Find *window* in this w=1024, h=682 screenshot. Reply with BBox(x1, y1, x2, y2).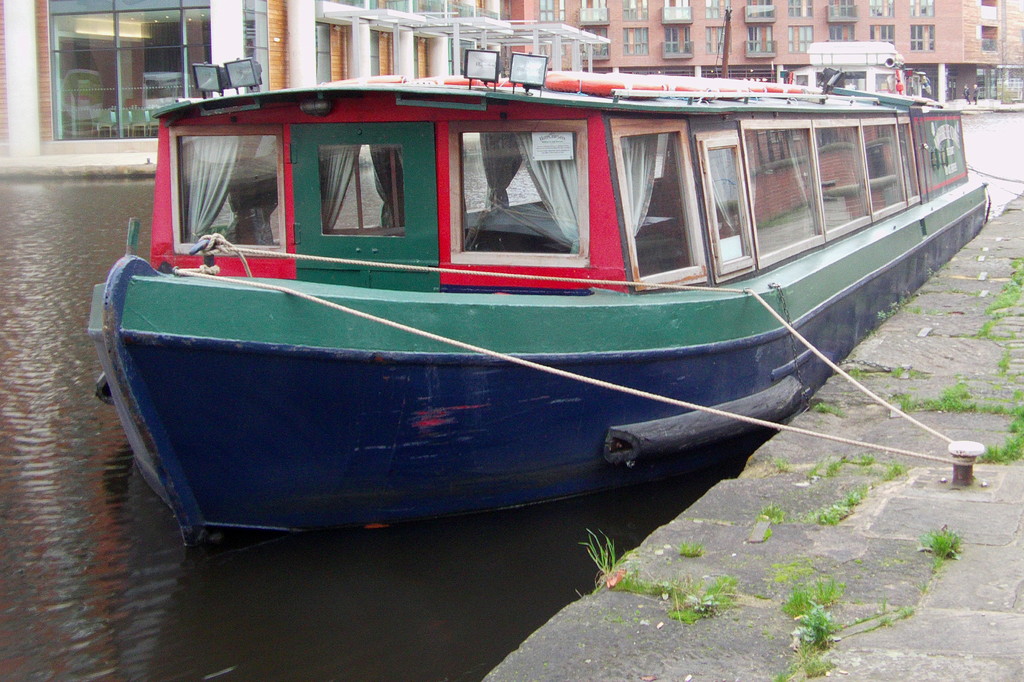
BBox(169, 127, 283, 253).
